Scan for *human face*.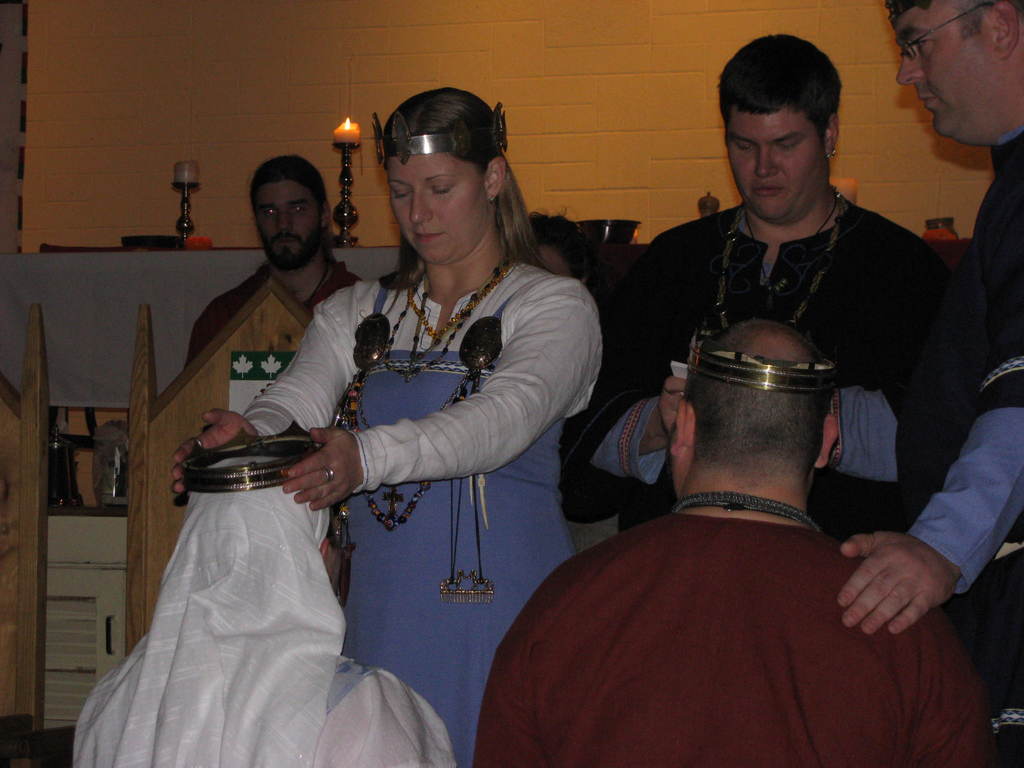
Scan result: Rect(382, 152, 489, 262).
